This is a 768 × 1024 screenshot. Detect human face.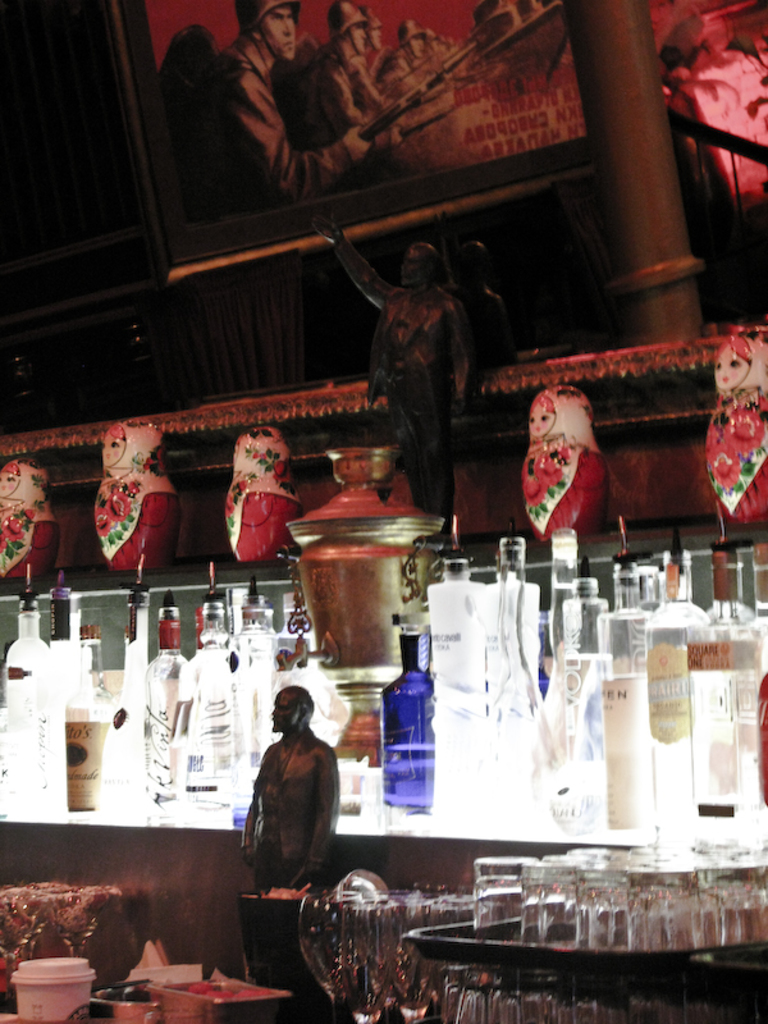
bbox=(716, 352, 748, 383).
